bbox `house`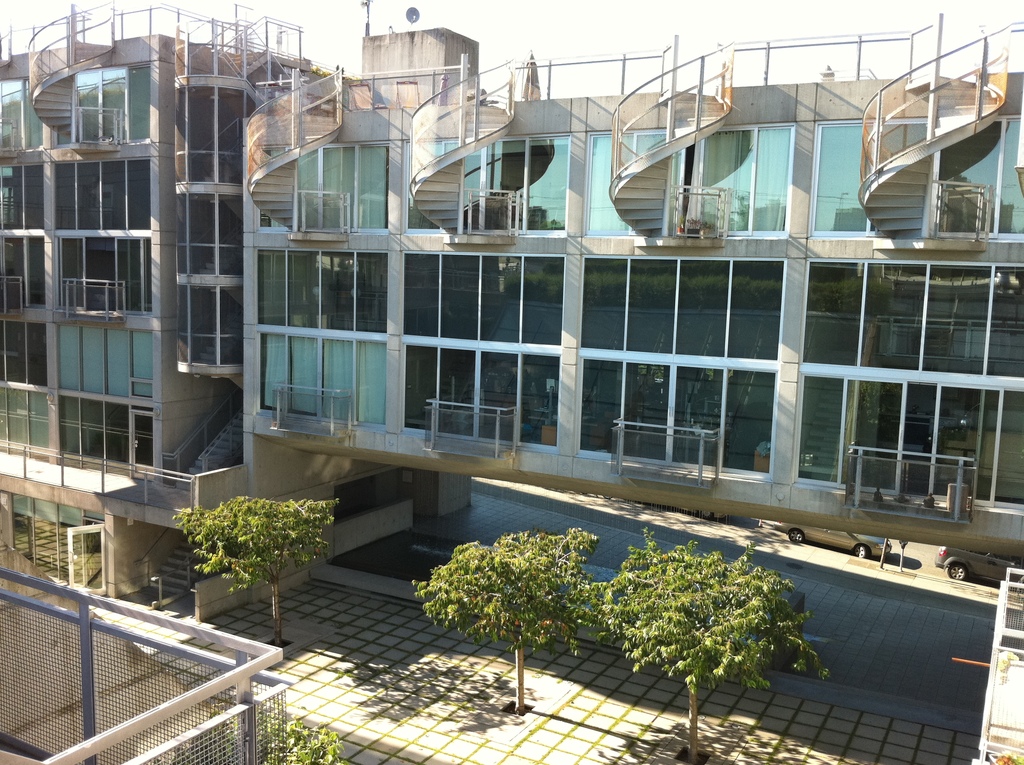
detection(0, 0, 1023, 611)
